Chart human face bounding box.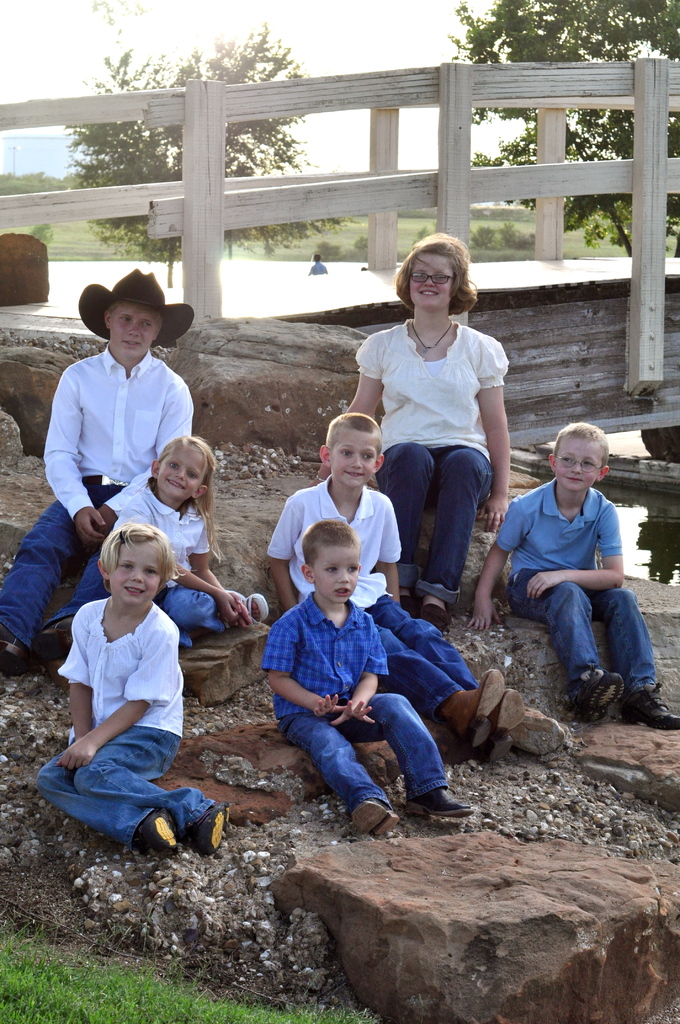
Charted: {"left": 328, "top": 428, "right": 379, "bottom": 490}.
